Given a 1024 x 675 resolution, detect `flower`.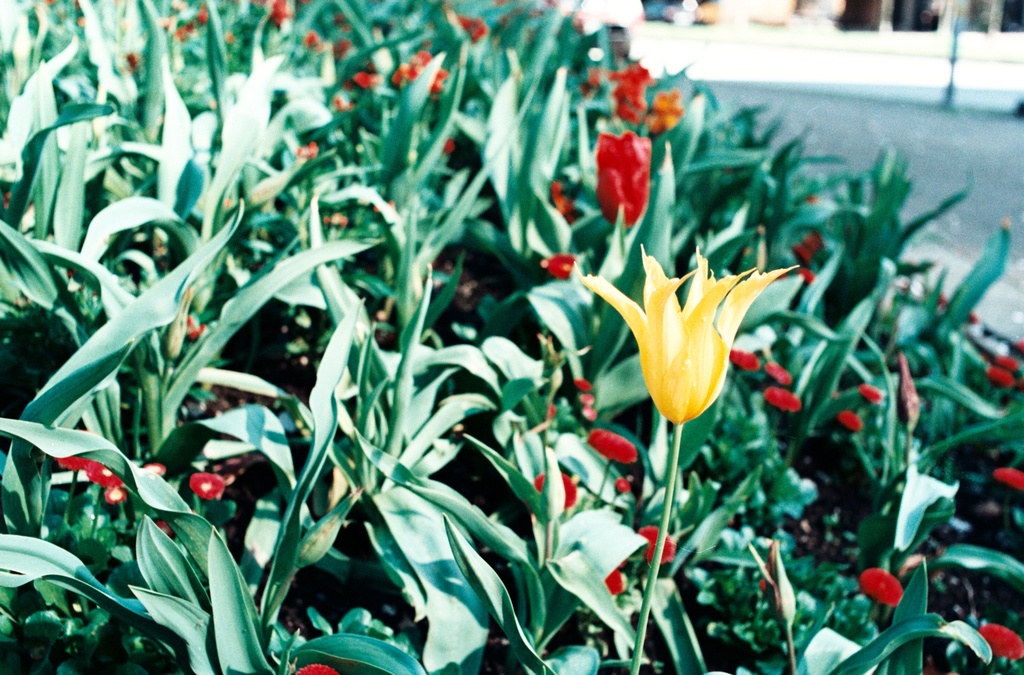
[left=538, top=467, right=581, bottom=515].
